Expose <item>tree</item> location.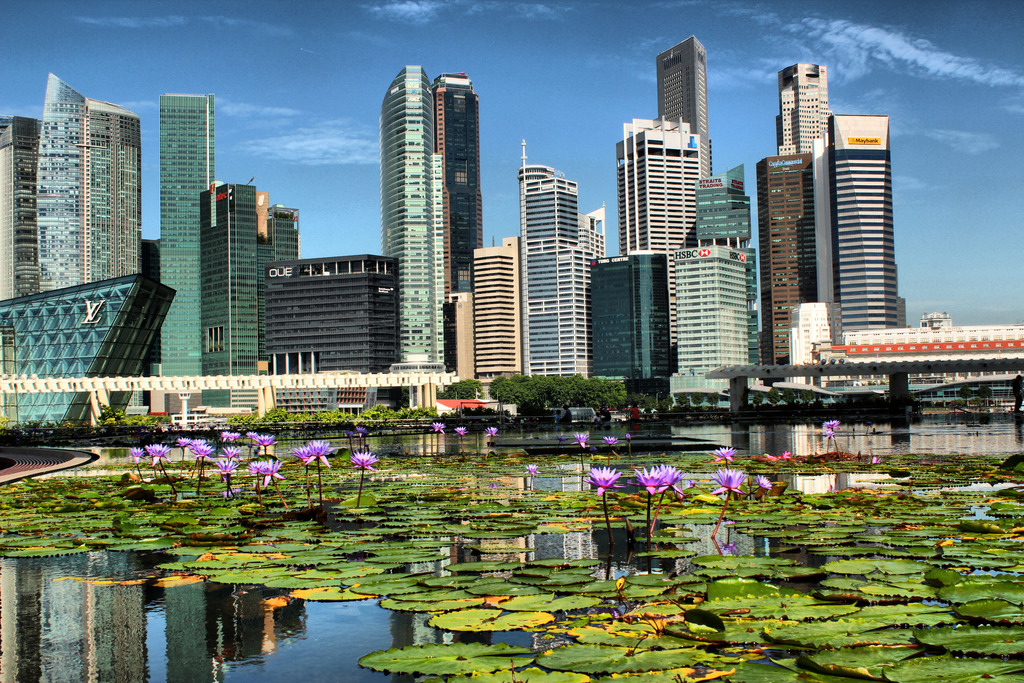
Exposed at detection(659, 396, 681, 418).
